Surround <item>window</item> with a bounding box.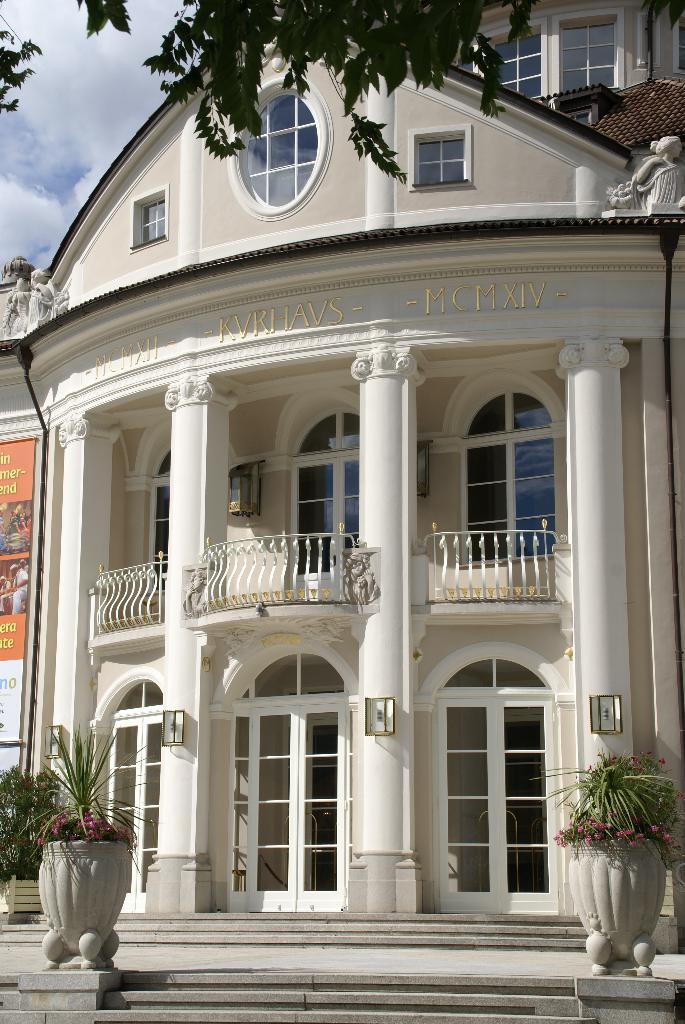
box(505, 799, 549, 841).
